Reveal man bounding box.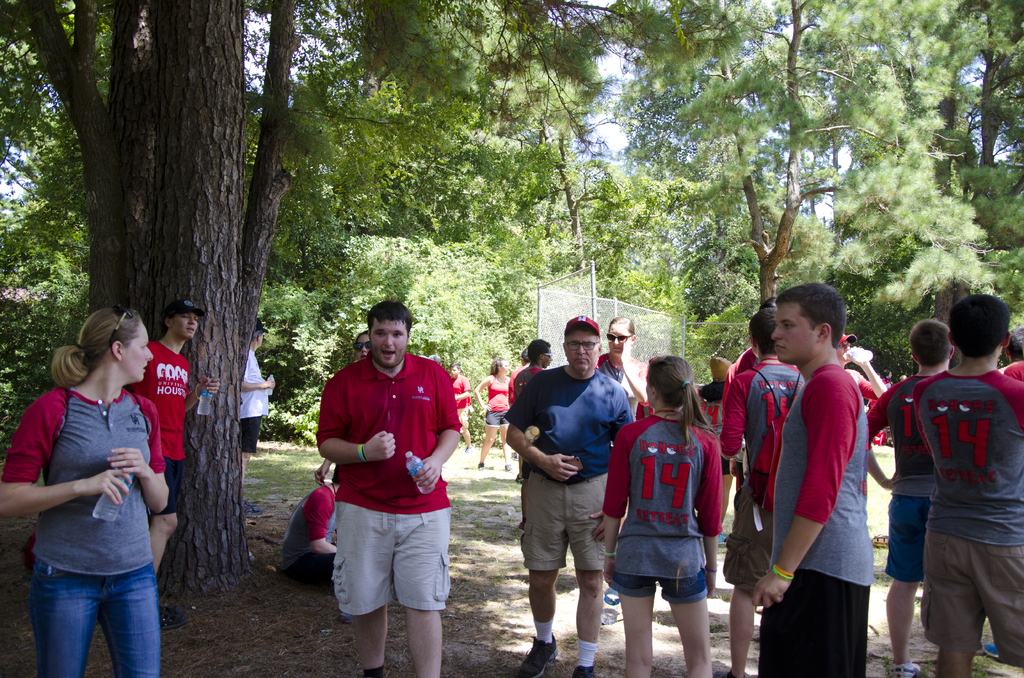
Revealed: bbox=[1000, 326, 1023, 380].
